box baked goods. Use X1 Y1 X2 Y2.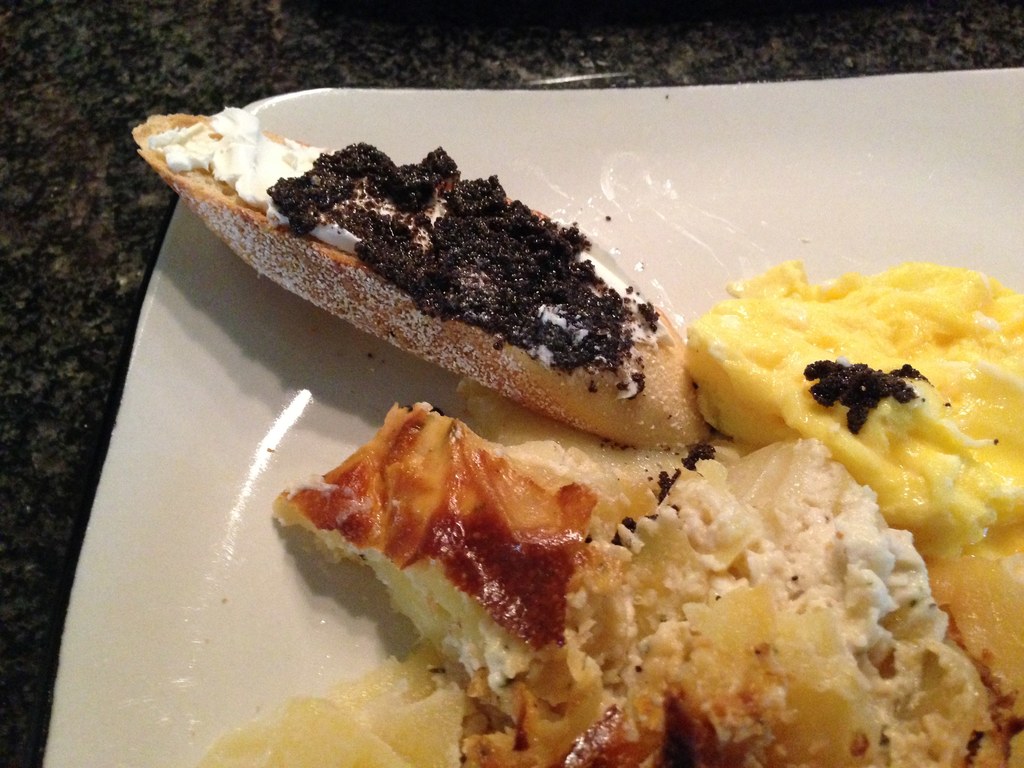
128 98 717 450.
